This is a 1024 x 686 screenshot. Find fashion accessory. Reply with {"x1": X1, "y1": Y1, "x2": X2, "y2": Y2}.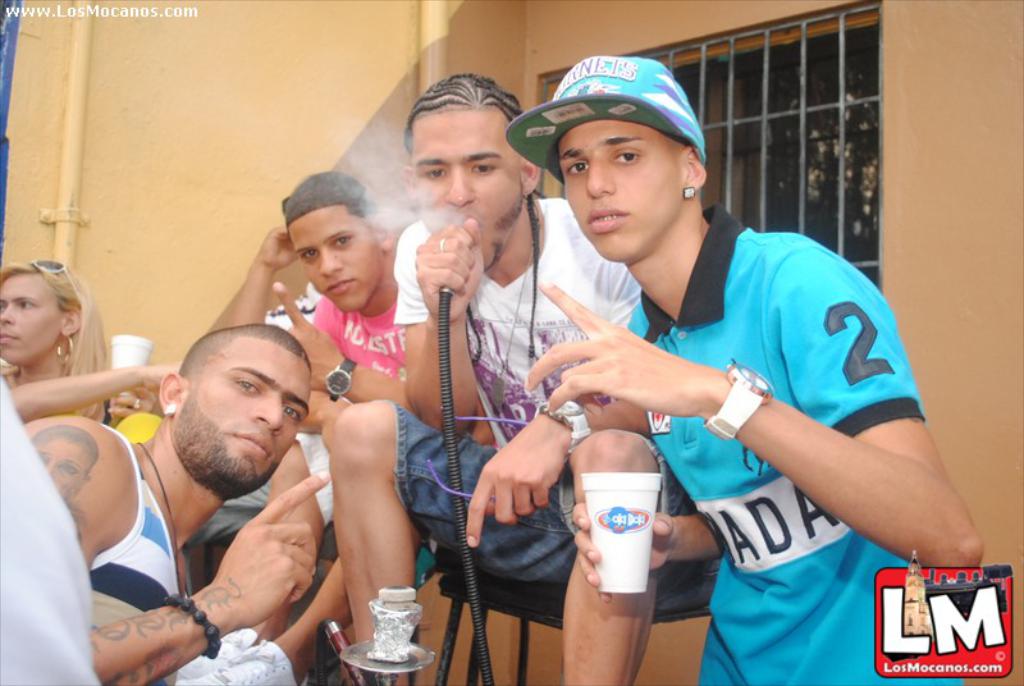
{"x1": 165, "y1": 404, "x2": 175, "y2": 412}.
